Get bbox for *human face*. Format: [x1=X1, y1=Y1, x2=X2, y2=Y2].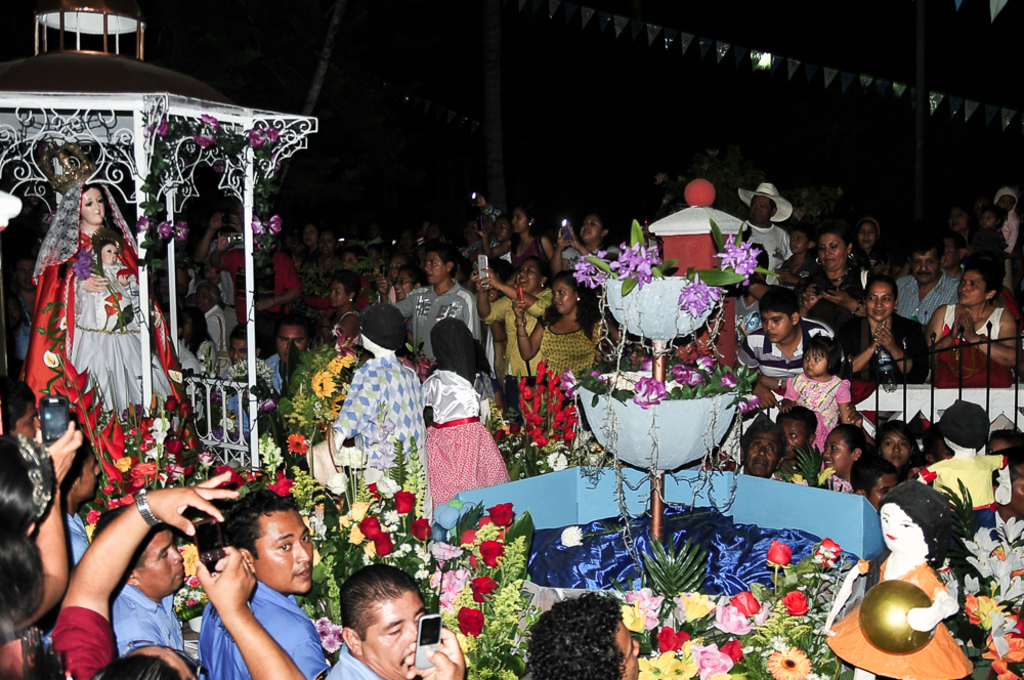
[x1=813, y1=229, x2=854, y2=273].
